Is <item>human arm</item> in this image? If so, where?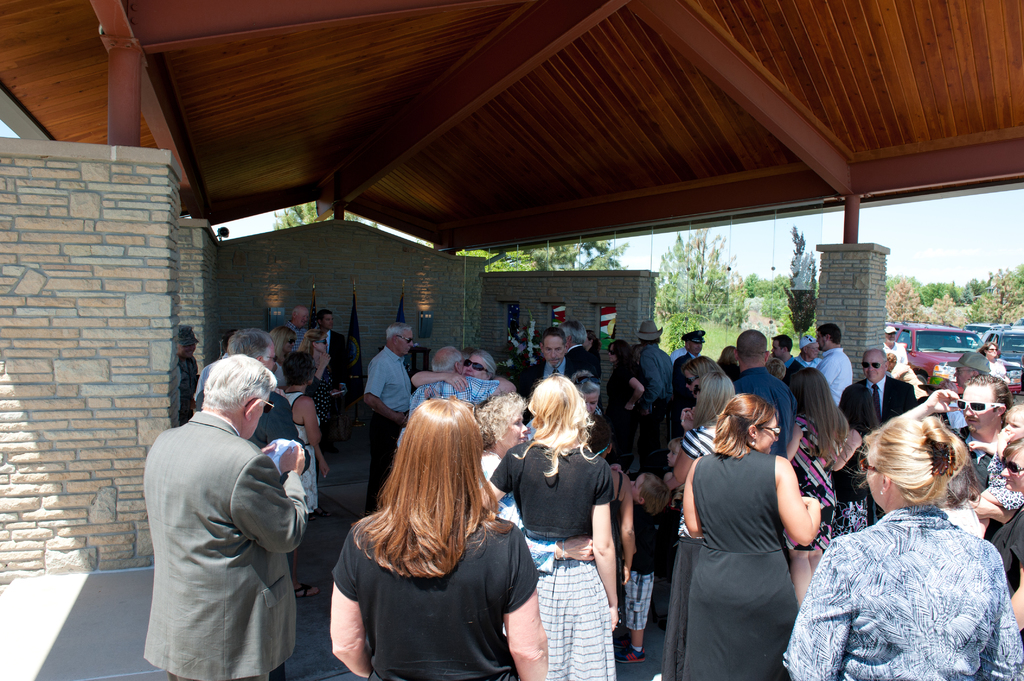
Yes, at region(779, 417, 808, 456).
